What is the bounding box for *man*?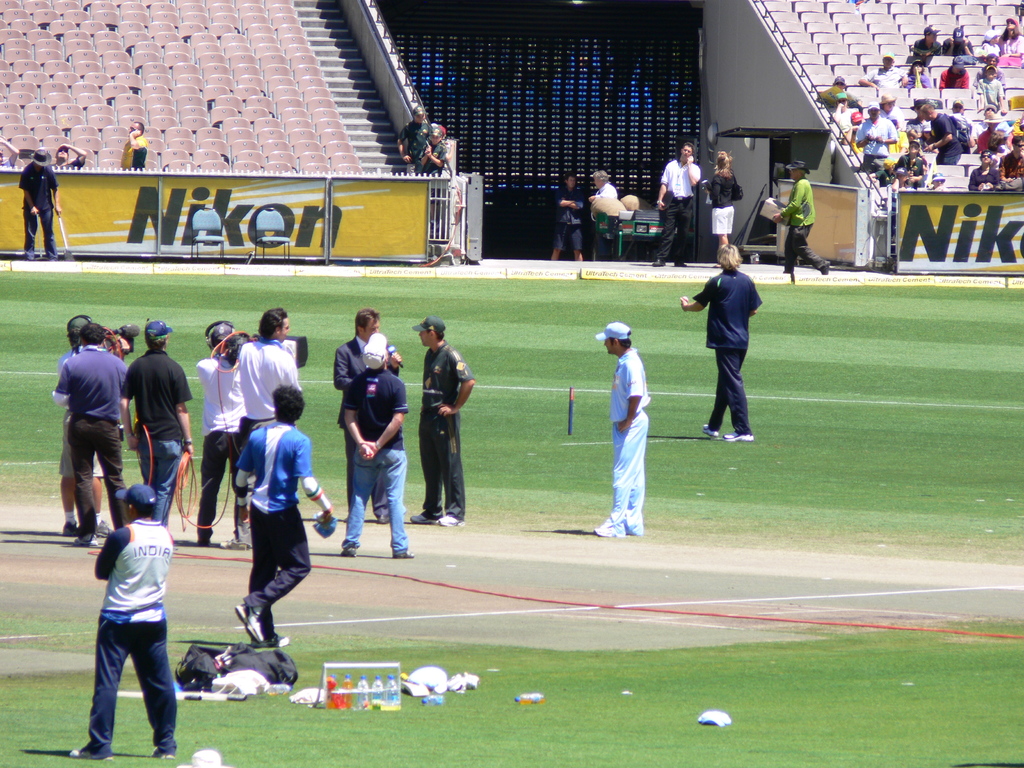
bbox=(912, 19, 944, 60).
